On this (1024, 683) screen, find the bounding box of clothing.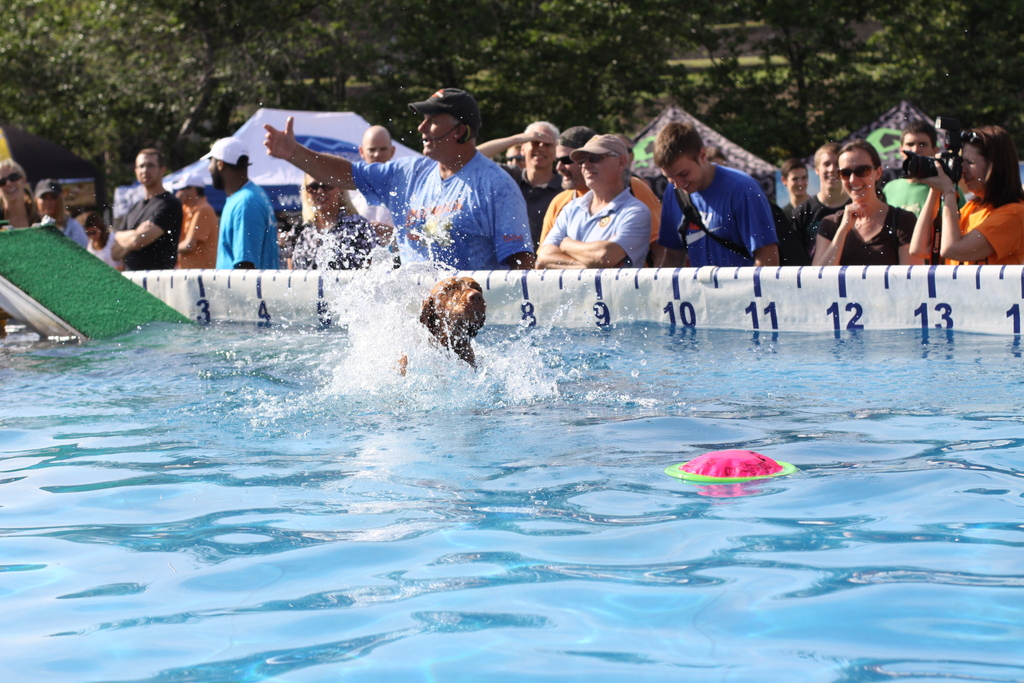
Bounding box: pyautogui.locateOnScreen(87, 228, 121, 263).
